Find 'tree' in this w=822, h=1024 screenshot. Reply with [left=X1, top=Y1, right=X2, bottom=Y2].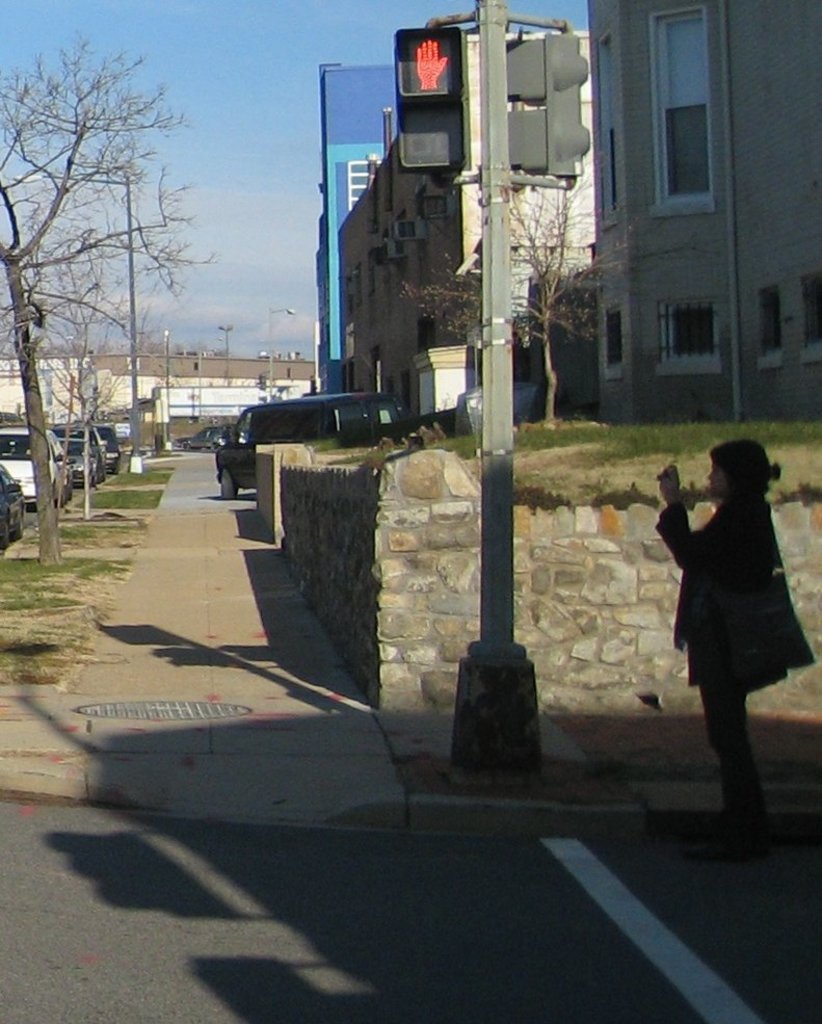
[left=49, top=240, right=222, bottom=522].
